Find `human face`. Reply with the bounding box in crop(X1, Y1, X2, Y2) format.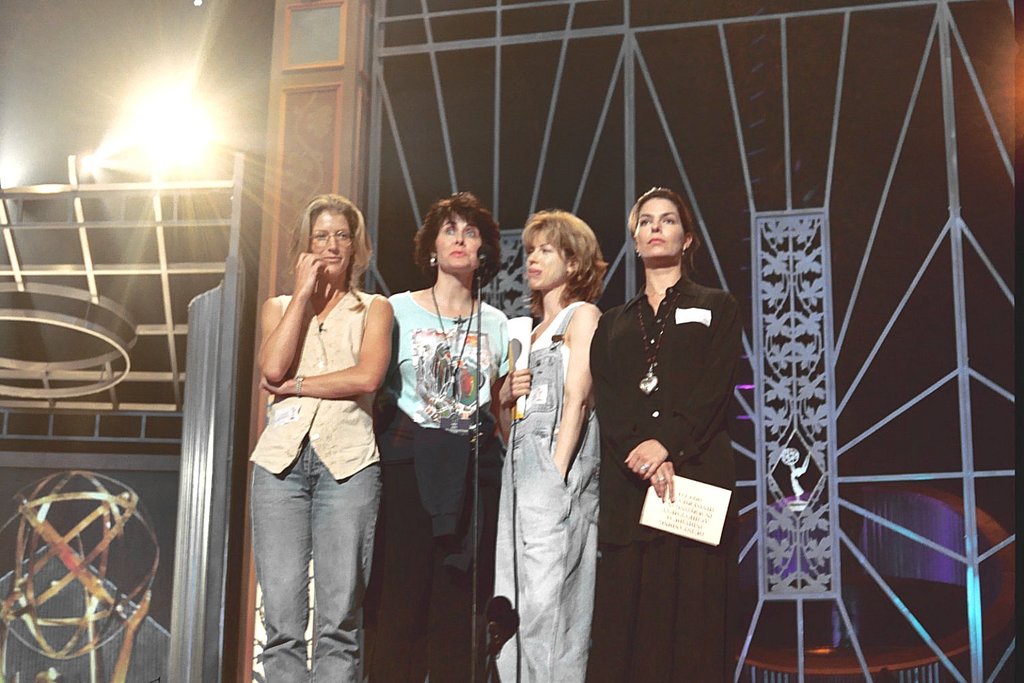
crop(528, 238, 567, 291).
